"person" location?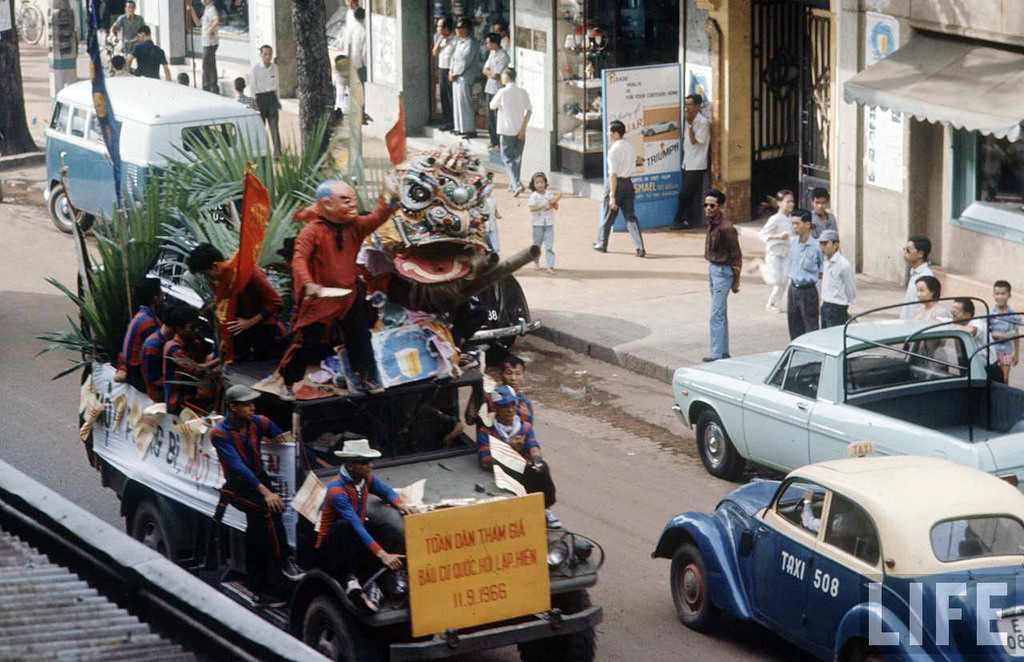
(x1=743, y1=182, x2=800, y2=295)
